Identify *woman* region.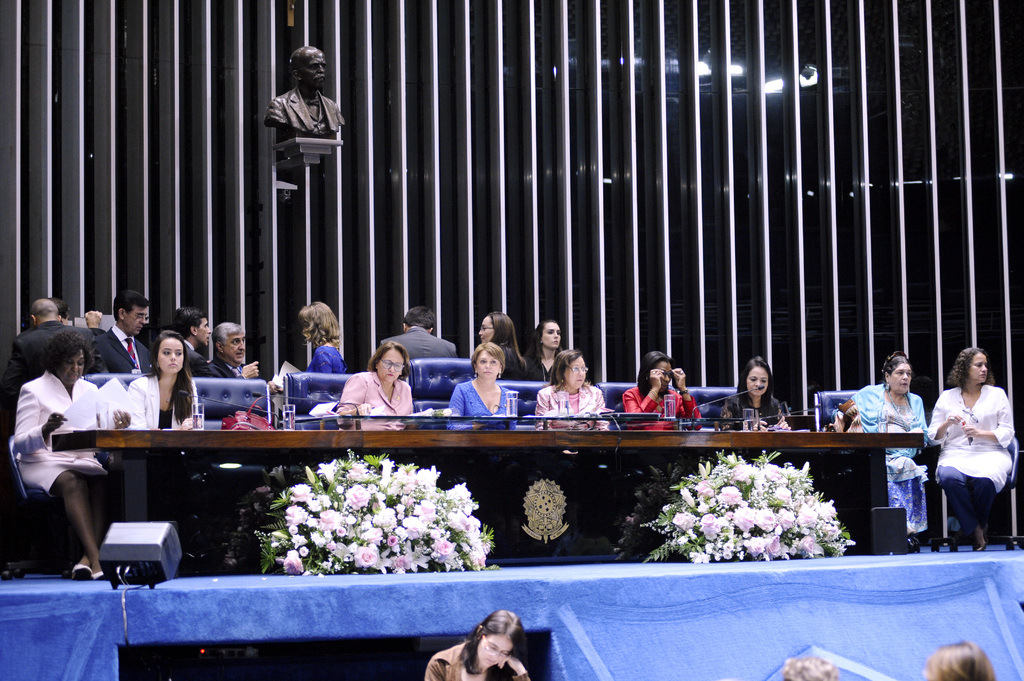
Region: [7,328,130,582].
